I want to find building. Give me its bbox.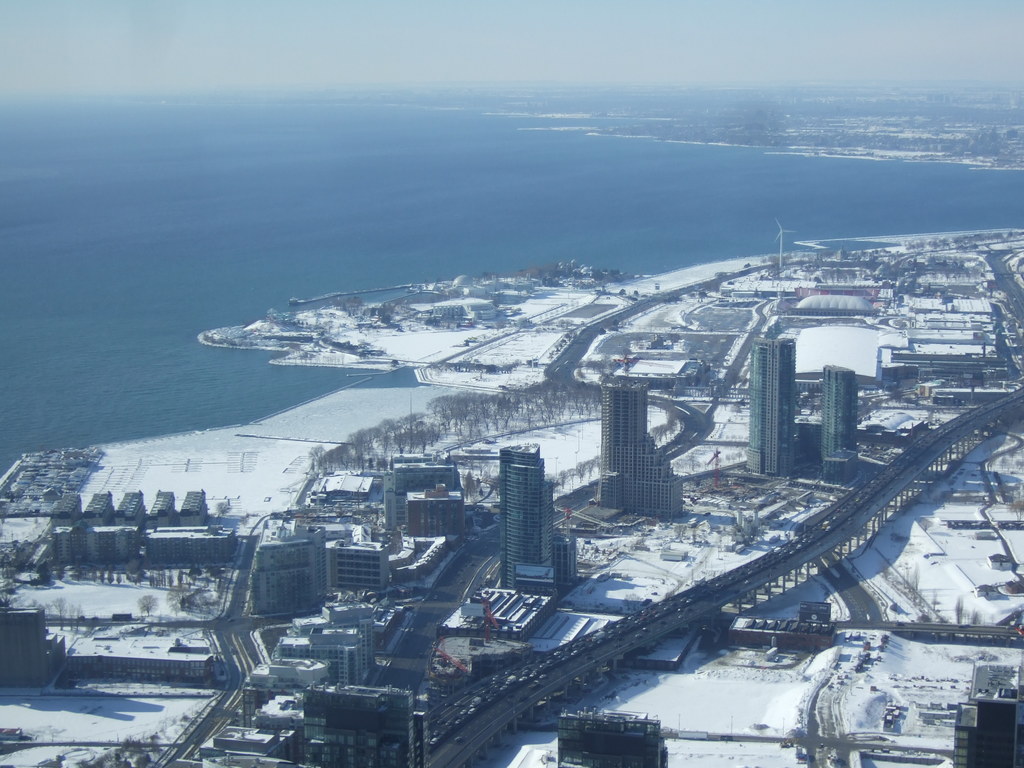
Rect(557, 709, 671, 767).
